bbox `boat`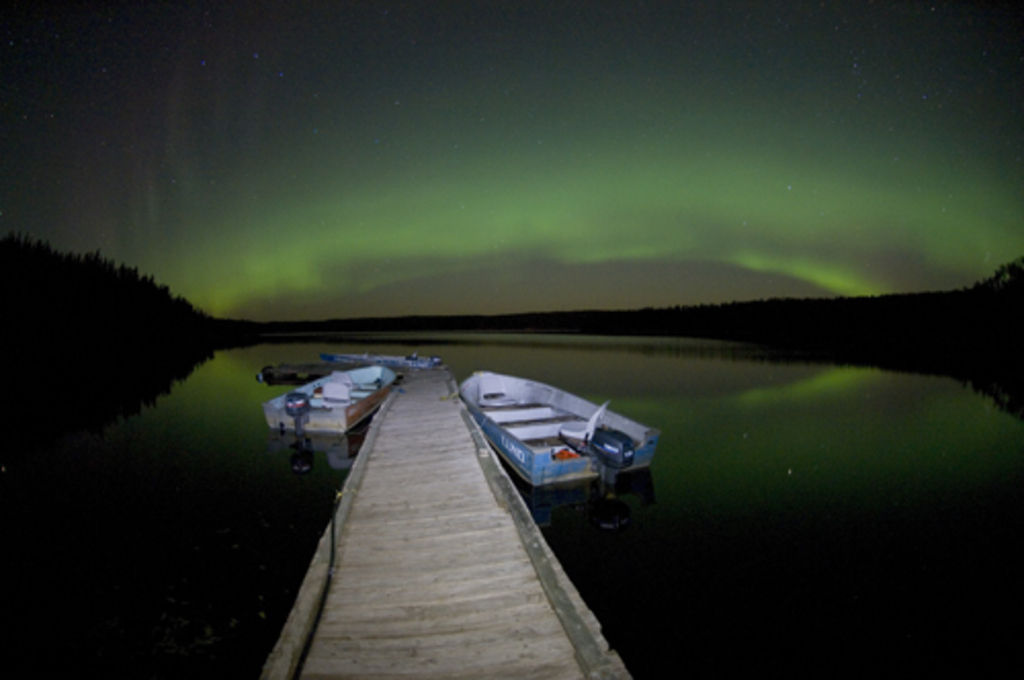
<bbox>313, 348, 449, 377</bbox>
